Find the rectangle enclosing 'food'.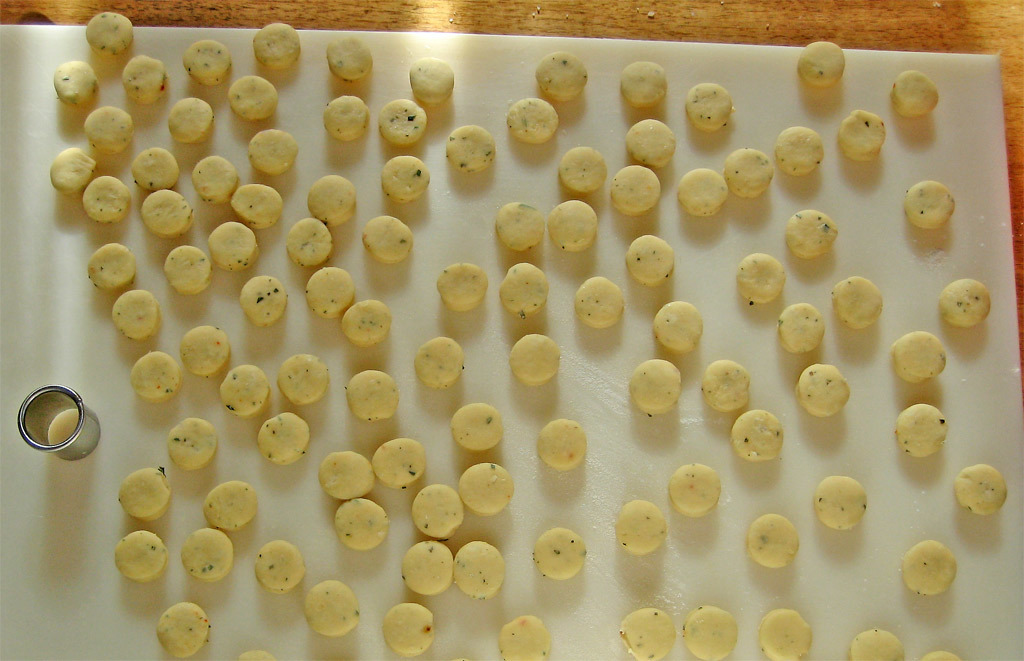
<bbox>615, 604, 679, 660</bbox>.
